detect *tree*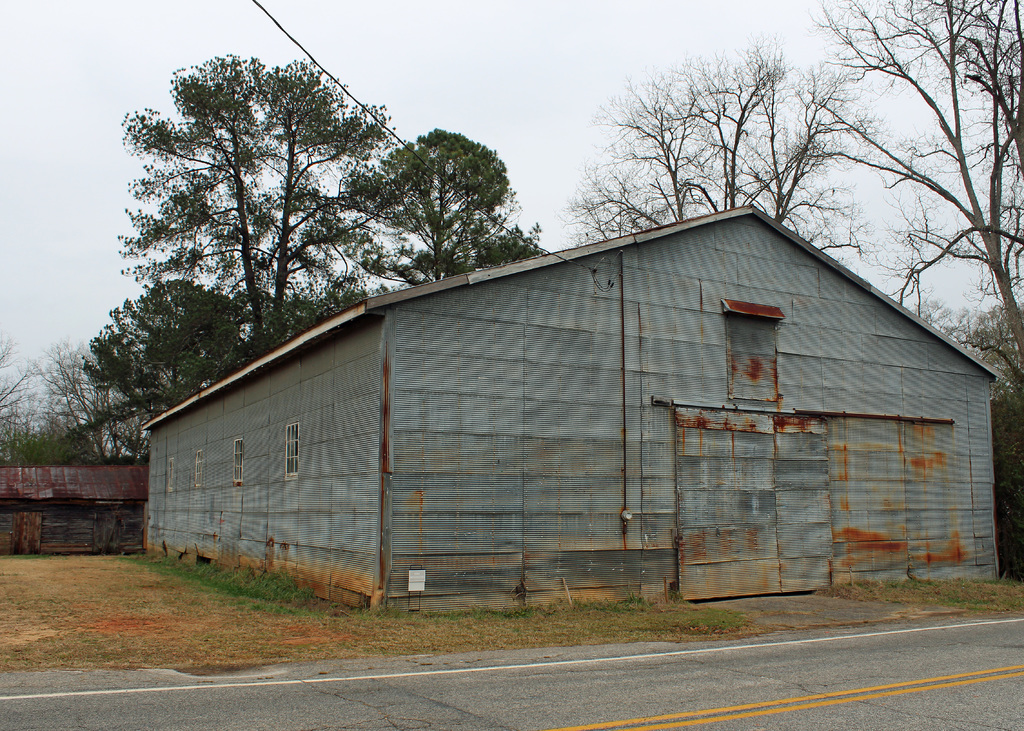
[x1=810, y1=0, x2=1023, y2=469]
